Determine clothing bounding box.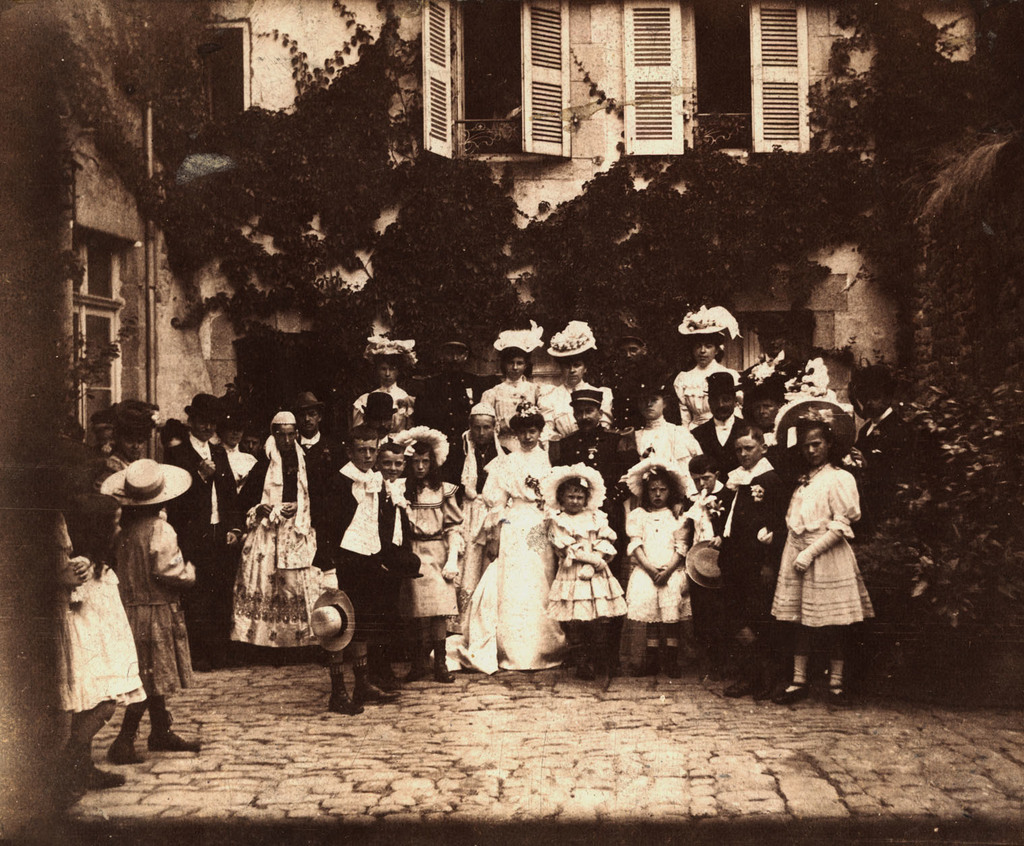
Determined: <box>67,560,149,714</box>.
